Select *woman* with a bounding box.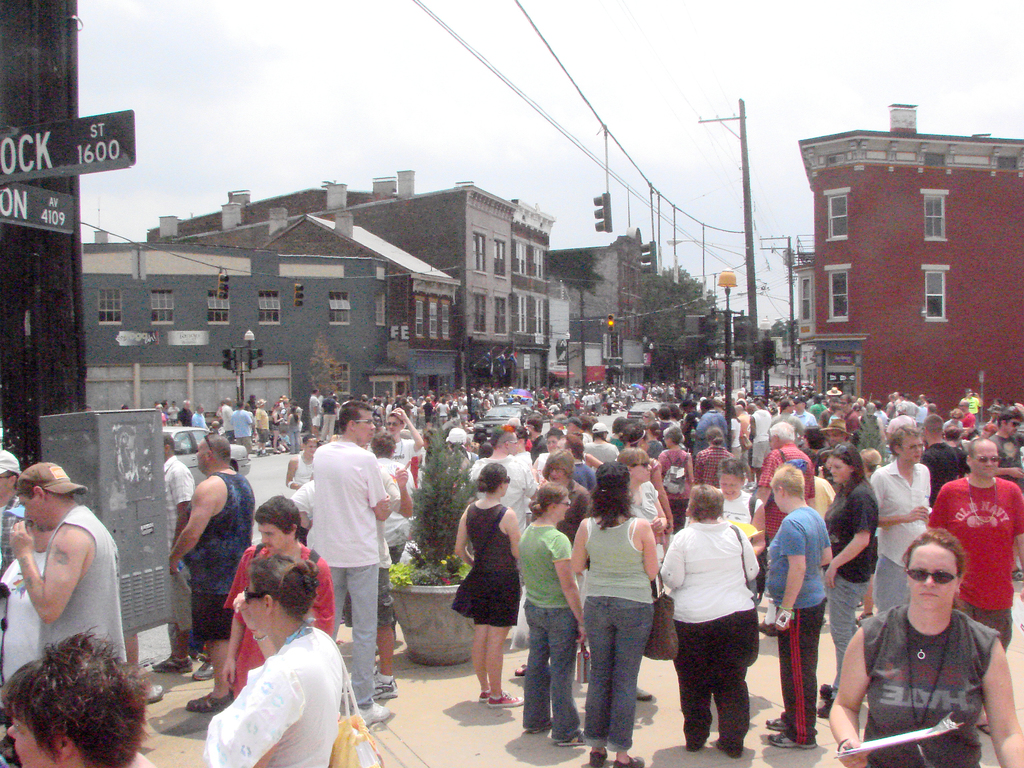
bbox=[202, 552, 342, 767].
